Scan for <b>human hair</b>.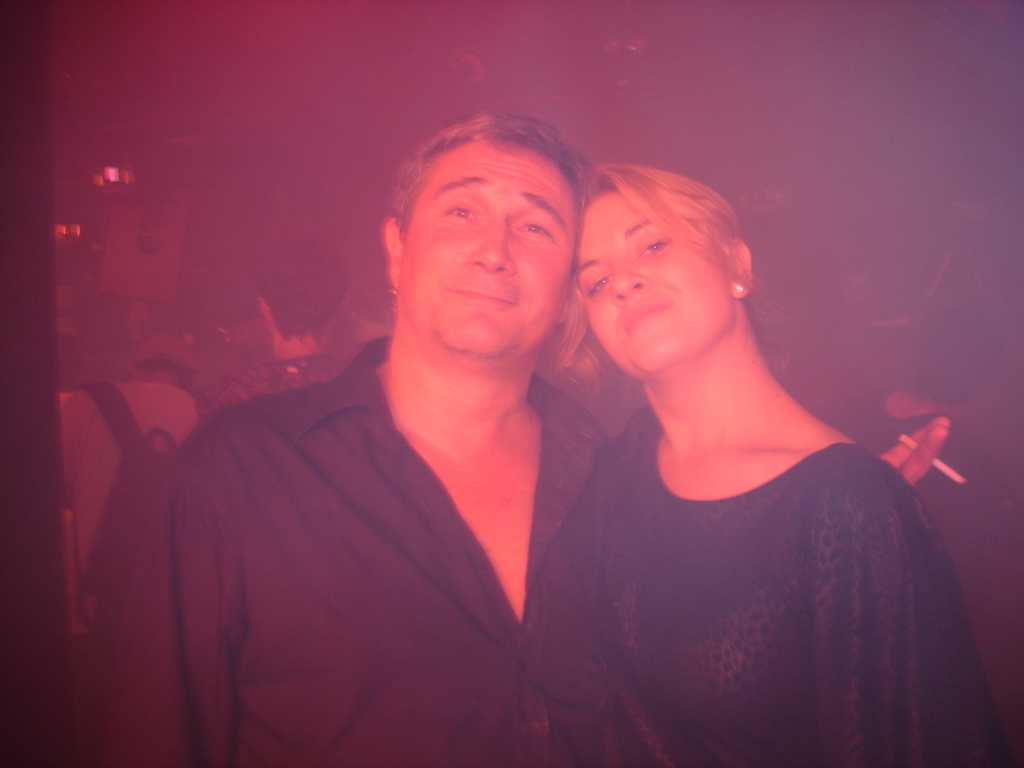
Scan result: (387, 108, 595, 297).
